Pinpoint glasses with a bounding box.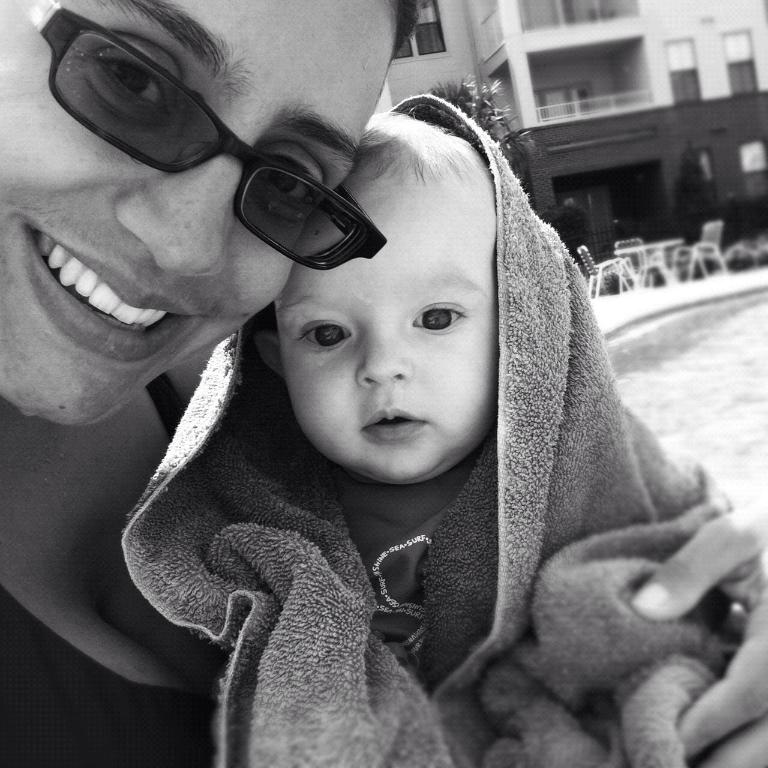
18:0:389:271.
